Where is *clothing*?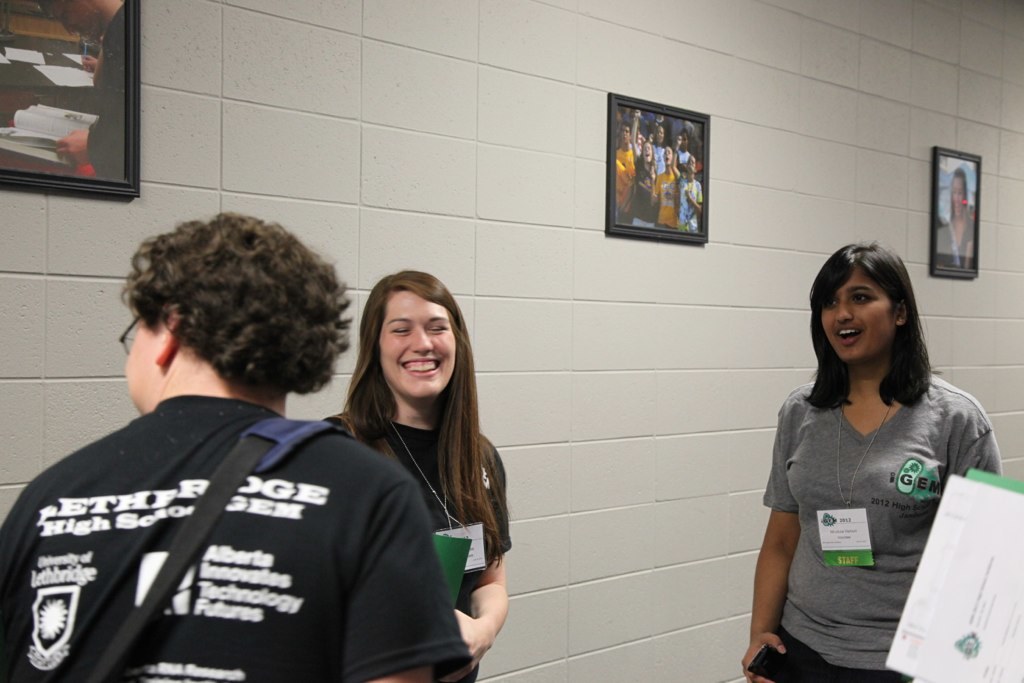
634/154/665/224.
